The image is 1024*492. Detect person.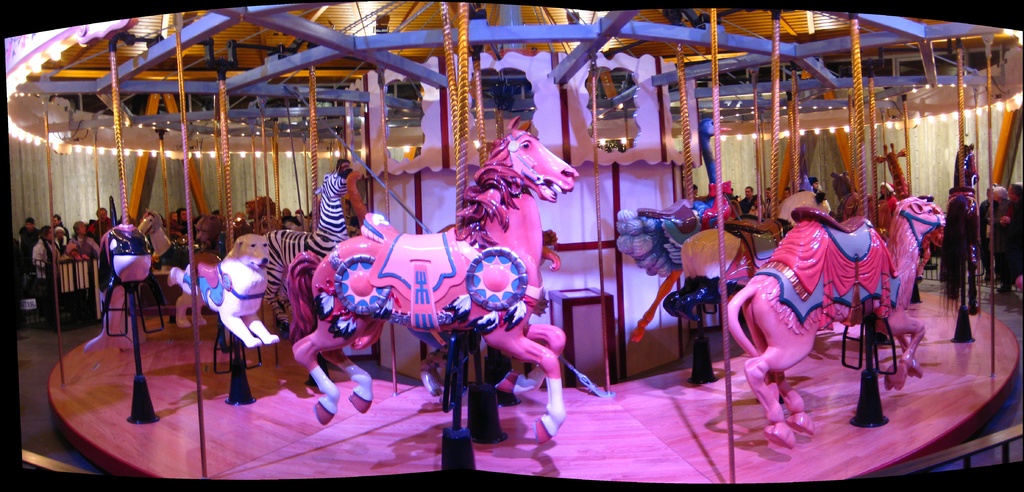
Detection: rect(998, 180, 1023, 295).
